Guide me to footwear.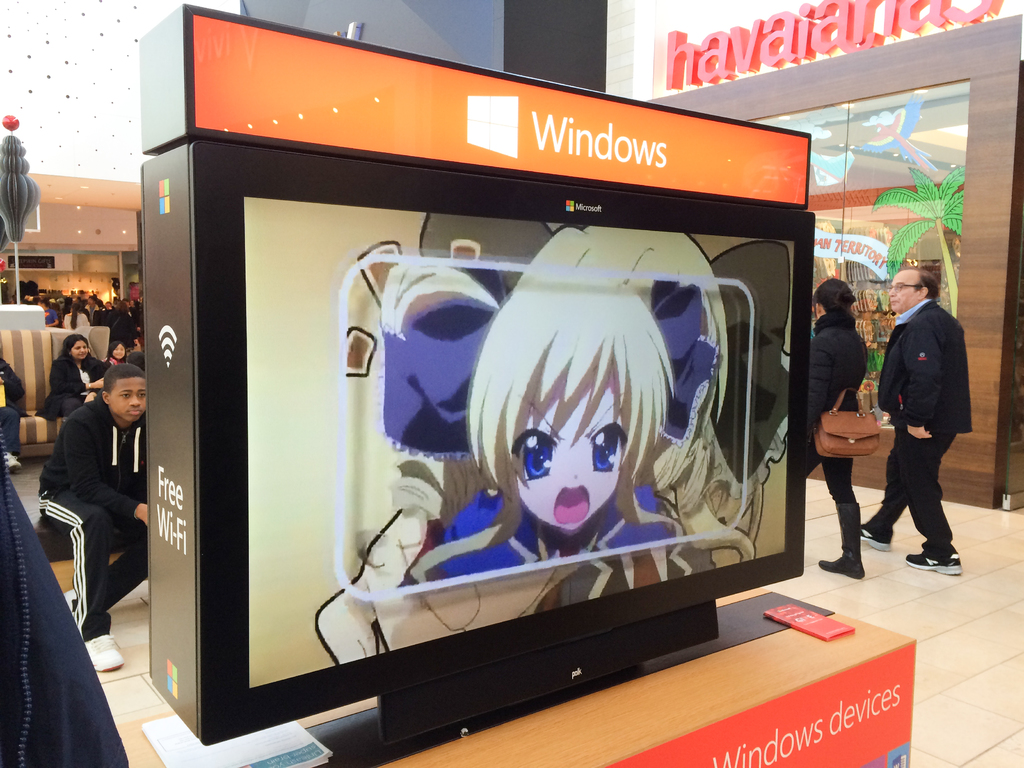
Guidance: 854 518 893 550.
